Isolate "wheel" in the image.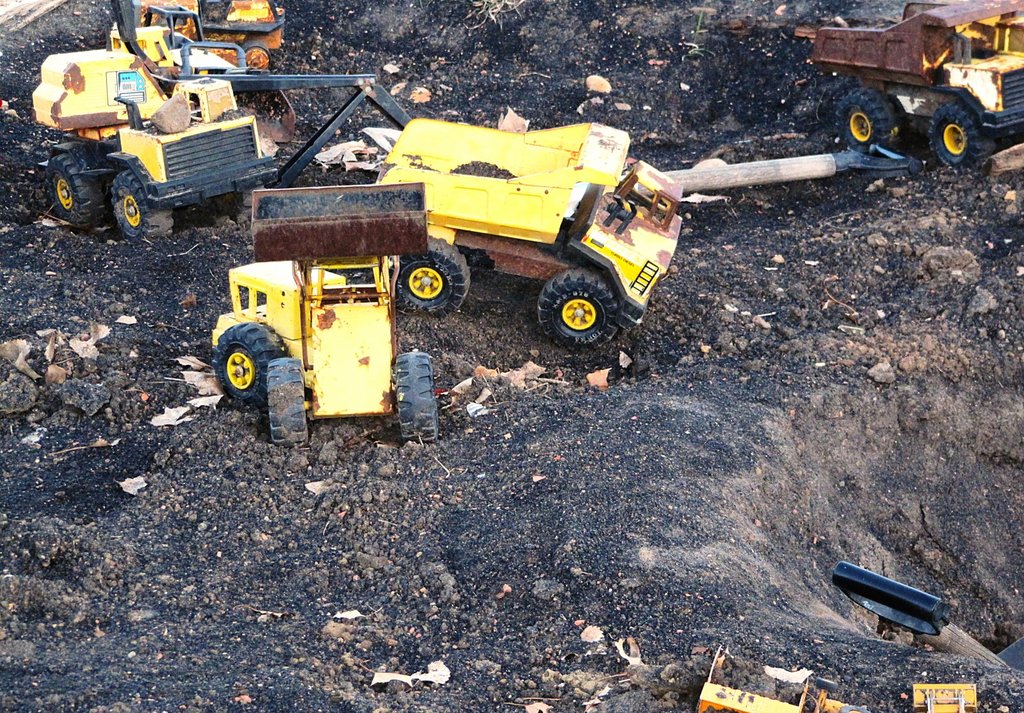
Isolated region: (left=929, top=101, right=993, bottom=170).
